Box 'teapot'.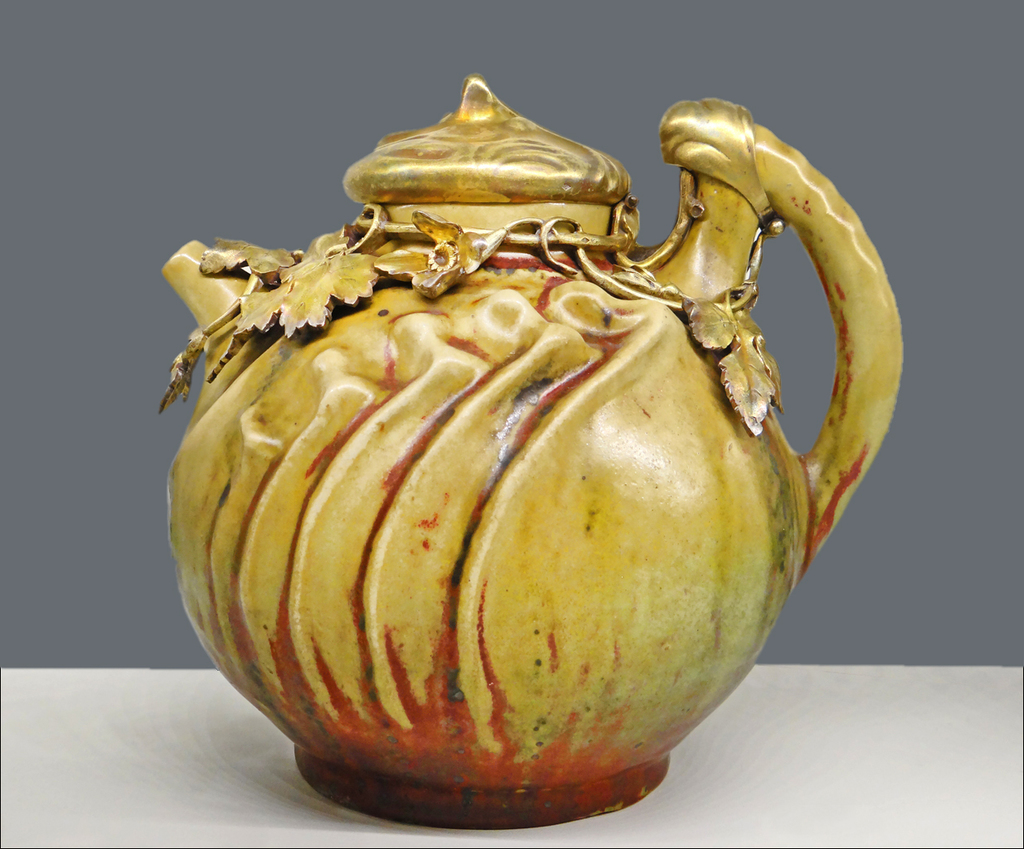
crop(155, 70, 903, 833).
